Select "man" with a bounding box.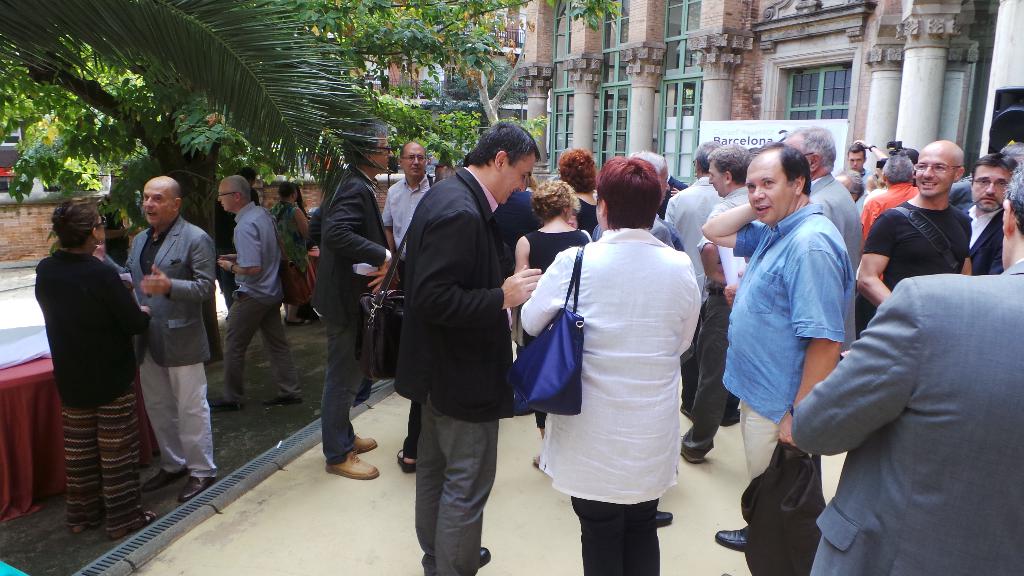
(782,128,863,356).
